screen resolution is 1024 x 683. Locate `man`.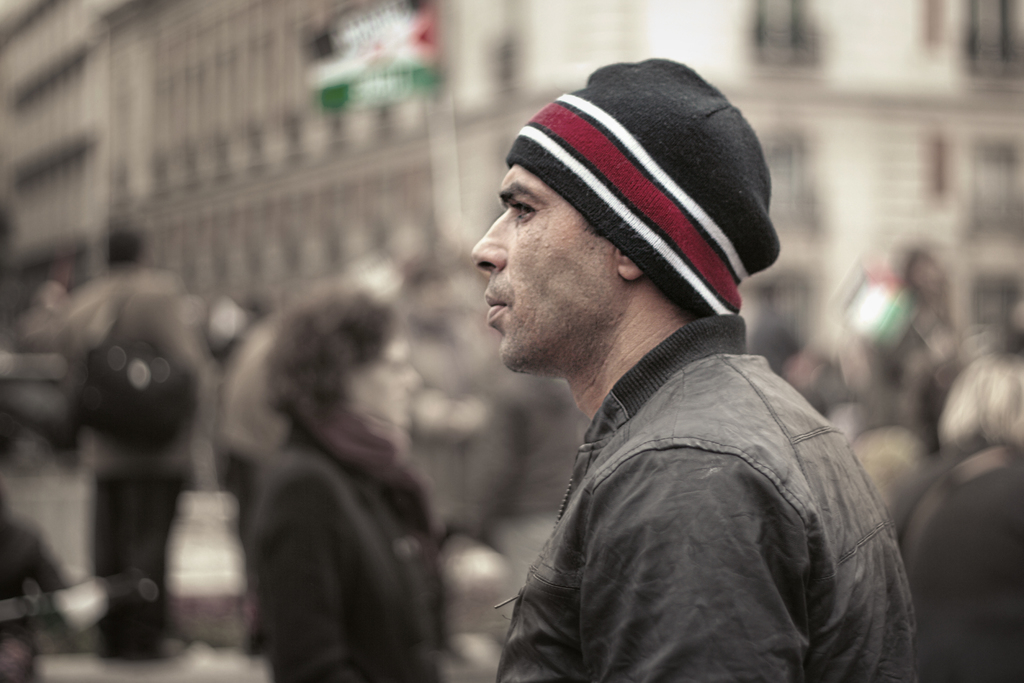
crop(468, 53, 912, 682).
